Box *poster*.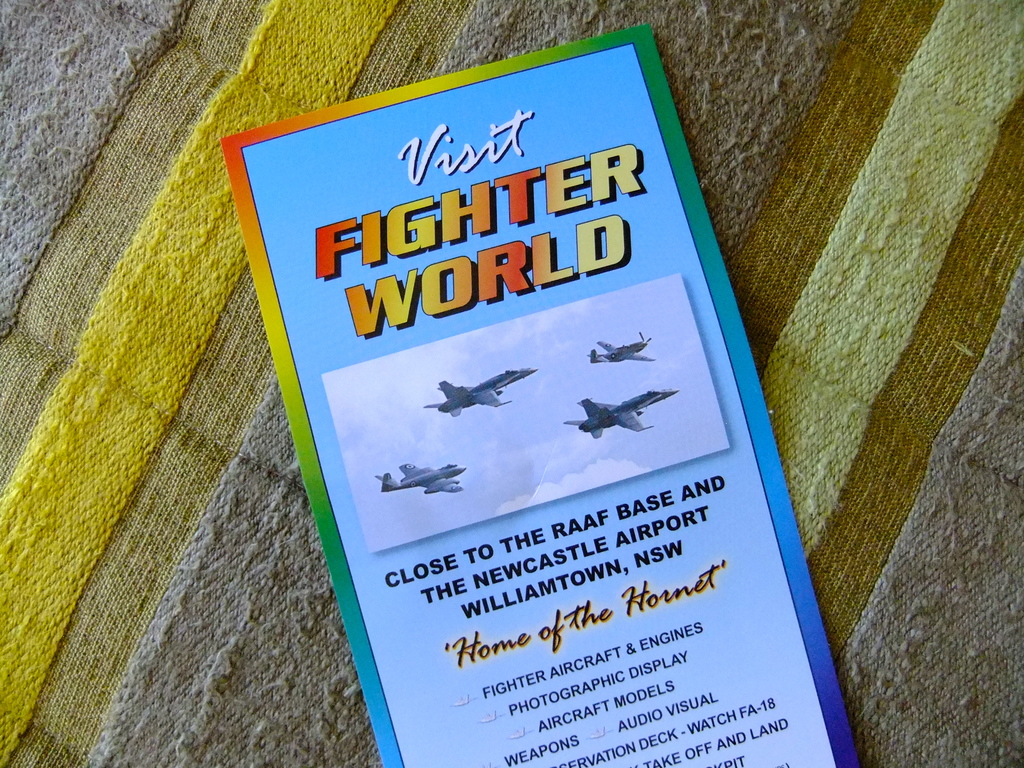
{"left": 217, "top": 18, "right": 860, "bottom": 767}.
